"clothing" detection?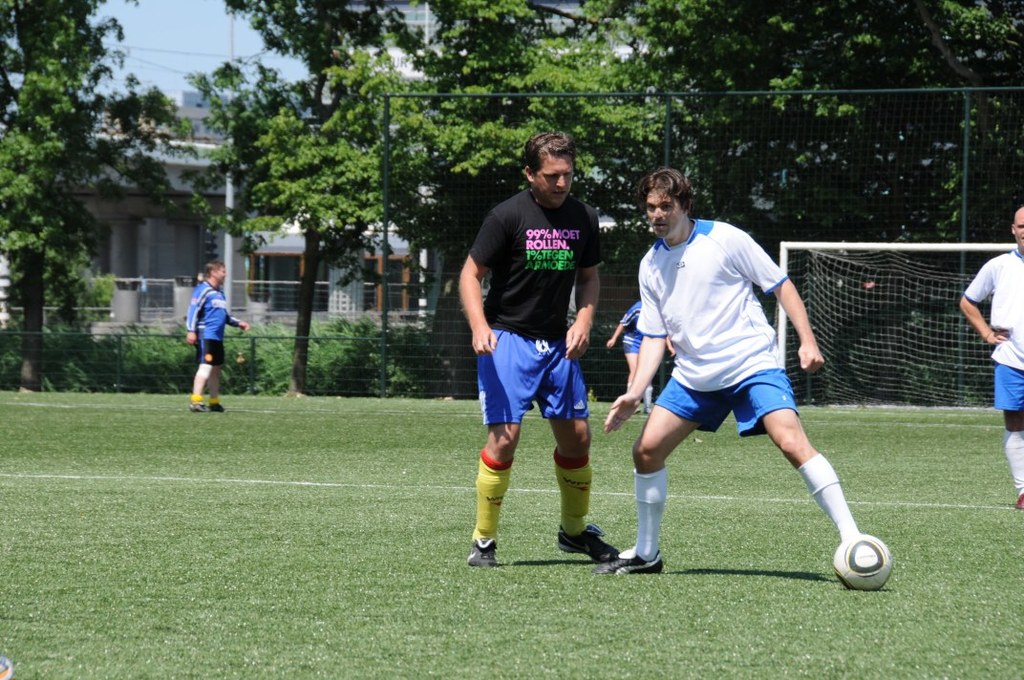
<bbox>629, 206, 806, 438</bbox>
